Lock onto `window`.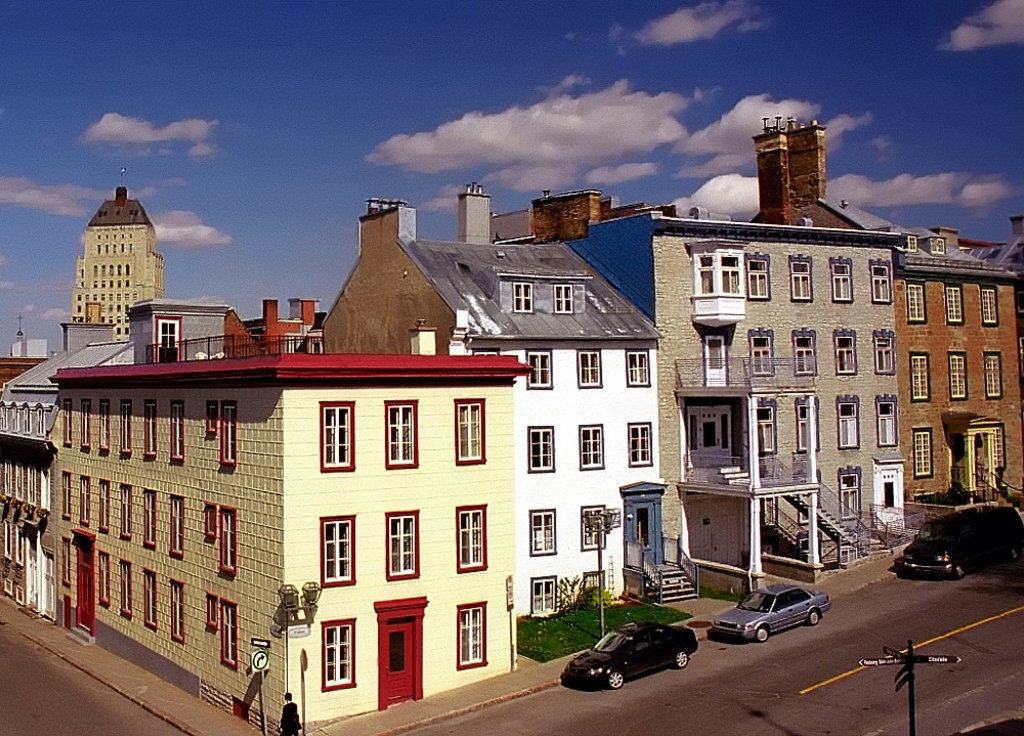
Locked: locate(801, 329, 812, 371).
